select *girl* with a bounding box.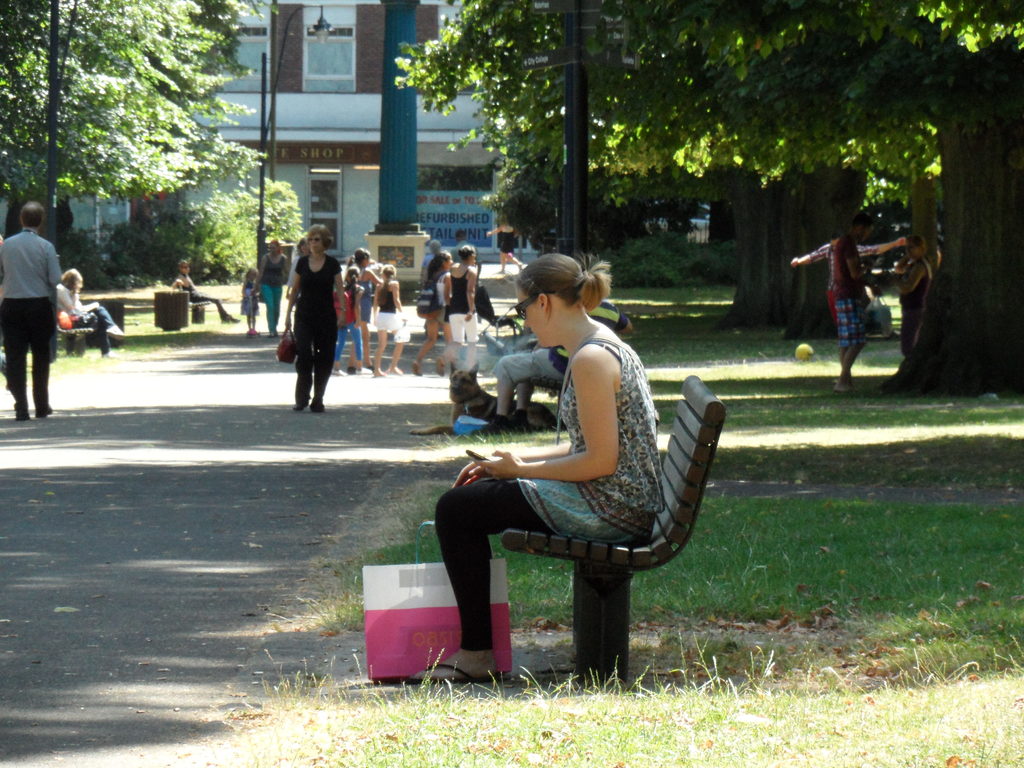
x1=370 y1=264 x2=406 y2=374.
